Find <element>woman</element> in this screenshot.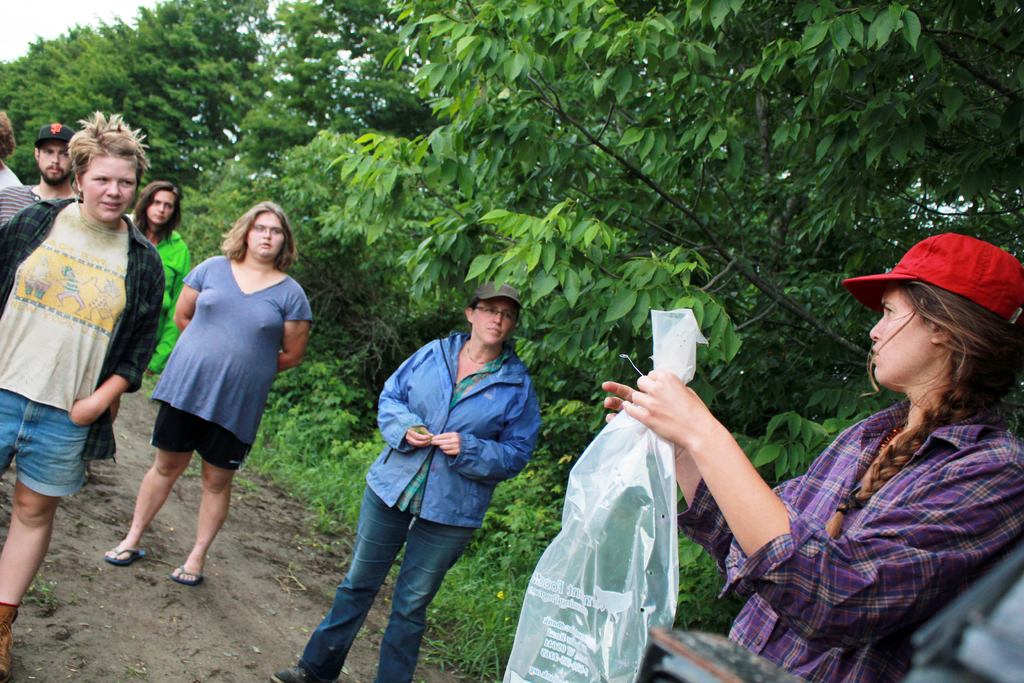
The bounding box for <element>woman</element> is <region>273, 279, 539, 682</region>.
